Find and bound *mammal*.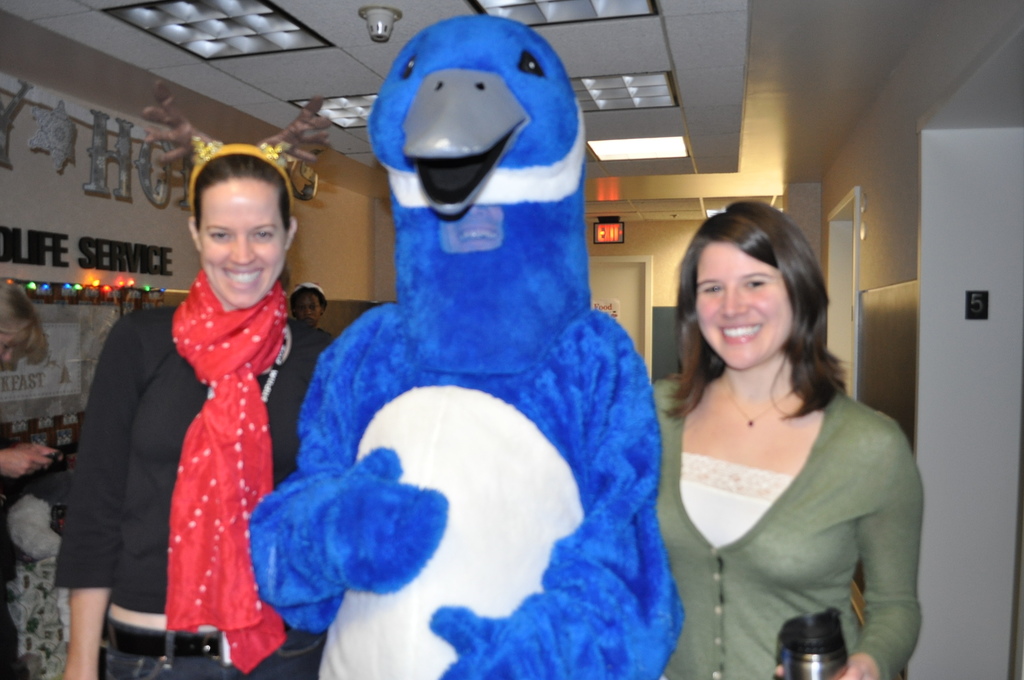
Bound: {"x1": 0, "y1": 279, "x2": 51, "y2": 679}.
